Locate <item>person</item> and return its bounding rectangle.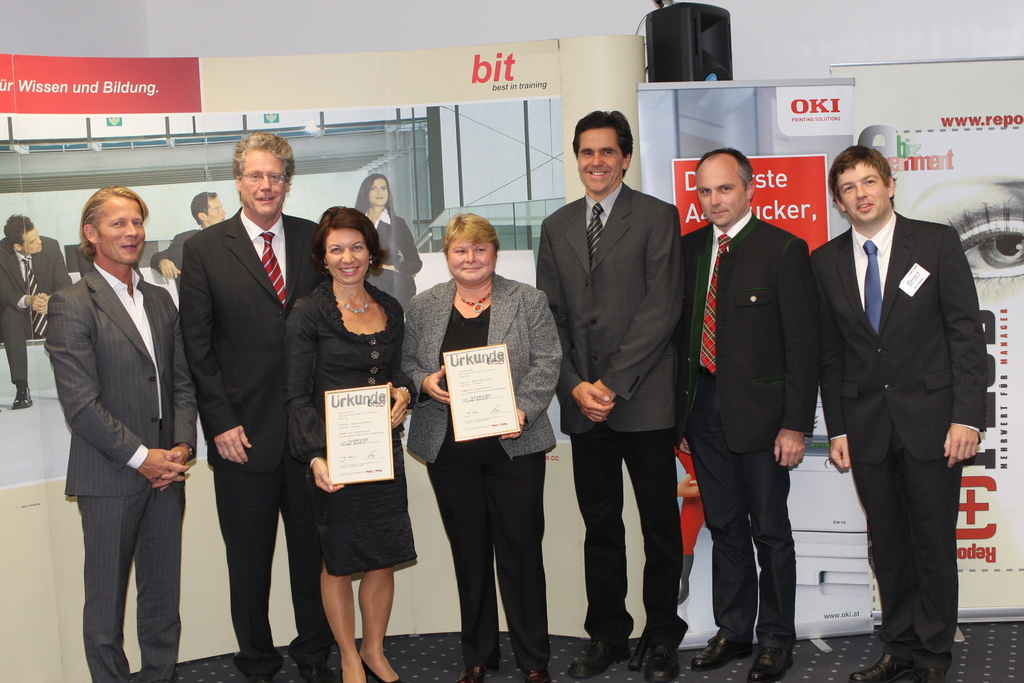
[left=352, top=170, right=417, bottom=313].
